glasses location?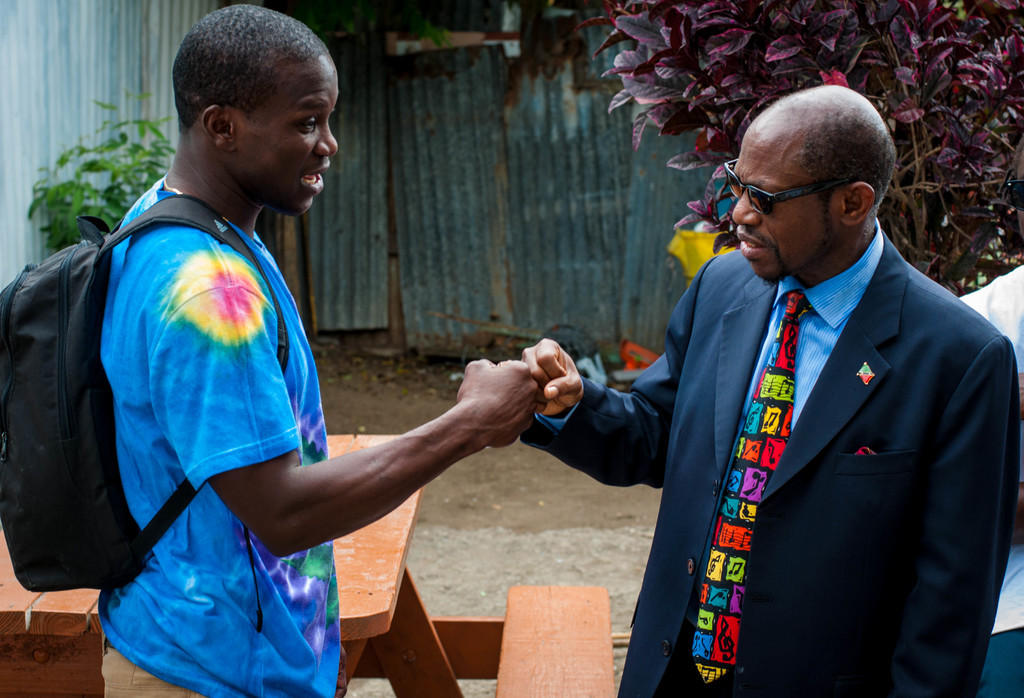
box=[730, 166, 859, 217]
